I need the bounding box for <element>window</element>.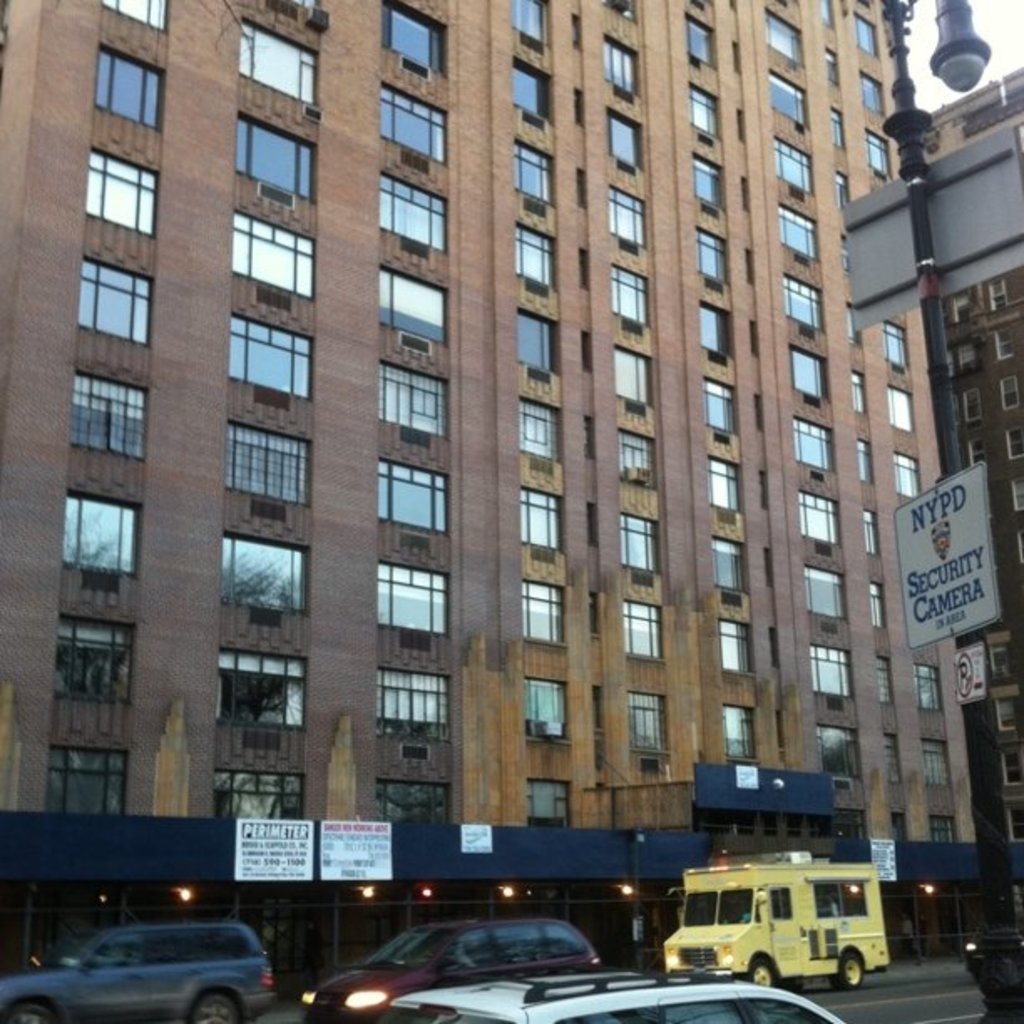
Here it is: Rect(778, 207, 818, 269).
